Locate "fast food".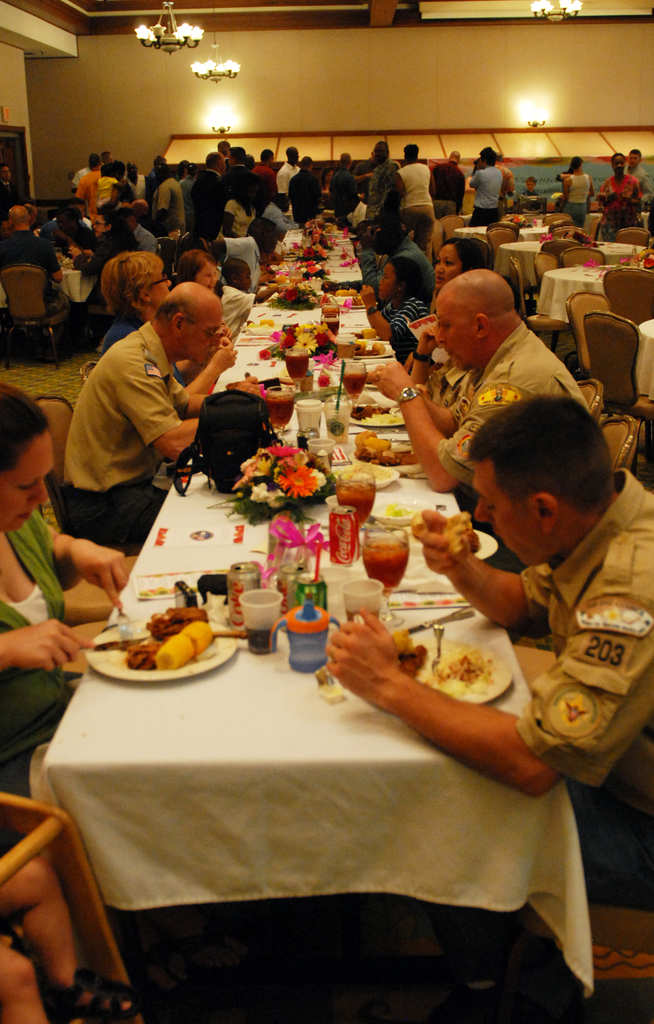
Bounding box: {"left": 442, "top": 510, "right": 471, "bottom": 559}.
